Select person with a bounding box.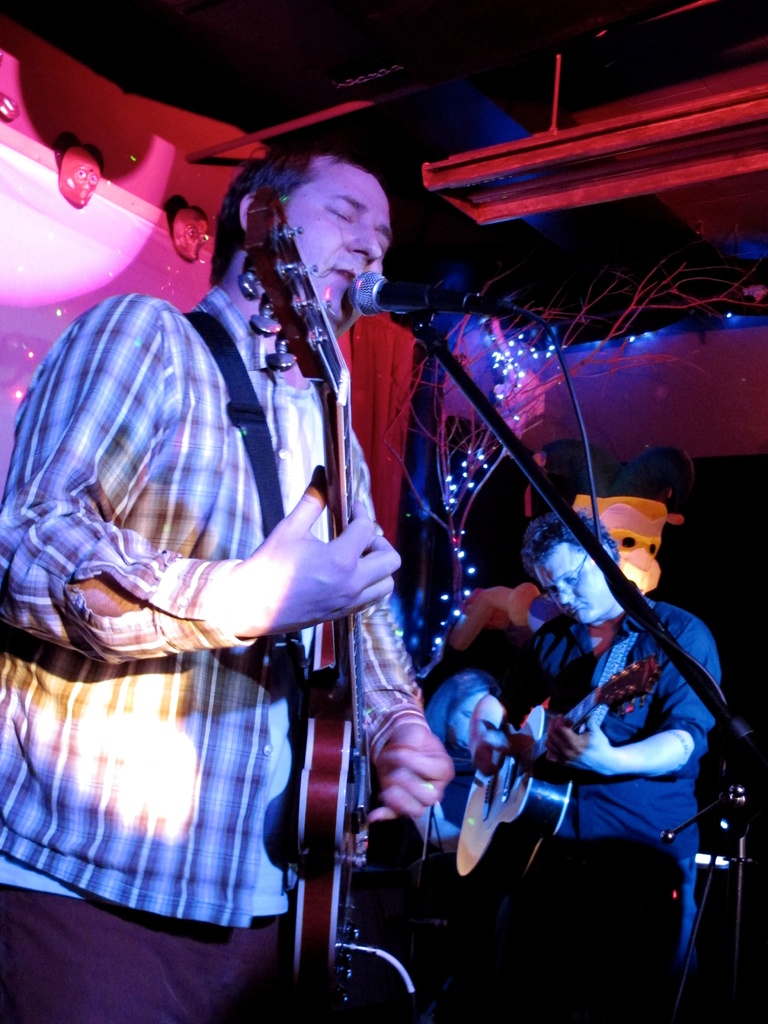
(493,515,728,986).
